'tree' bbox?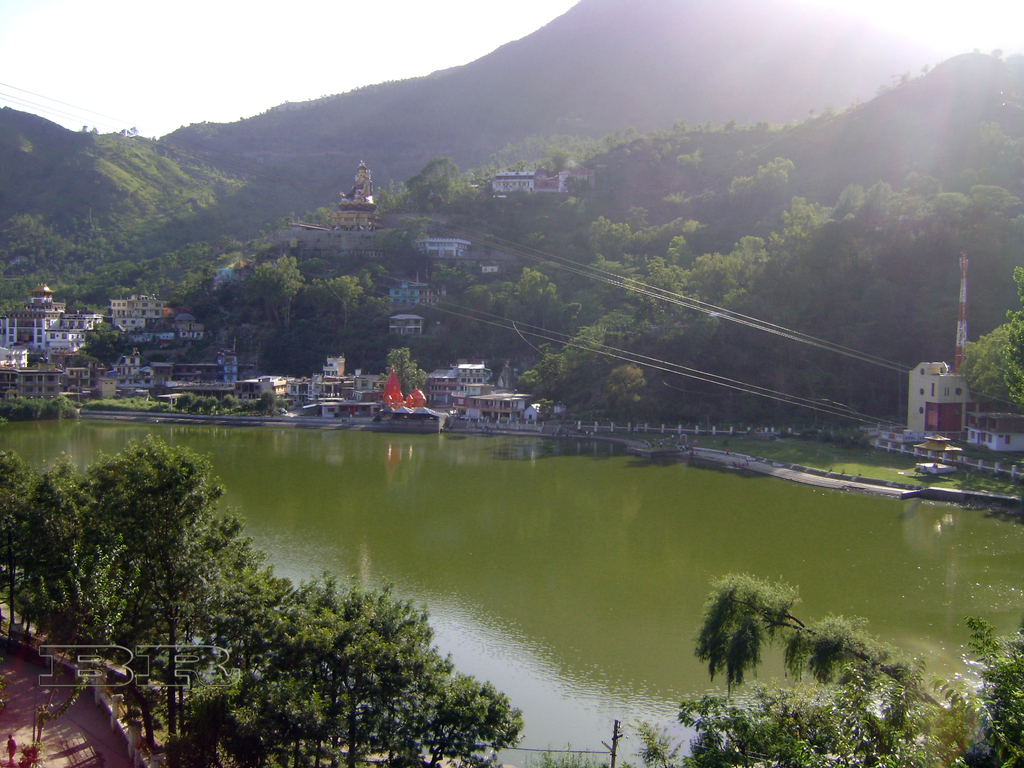
pyautogui.locateOnScreen(666, 678, 952, 767)
